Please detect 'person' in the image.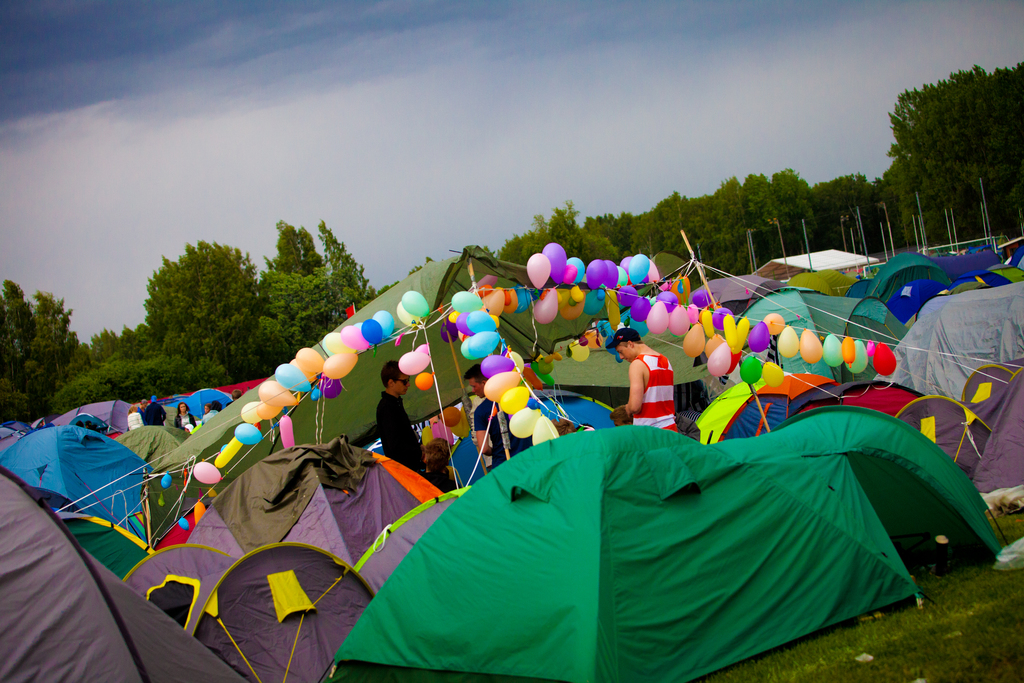
pyautogui.locateOnScreen(374, 359, 428, 474).
